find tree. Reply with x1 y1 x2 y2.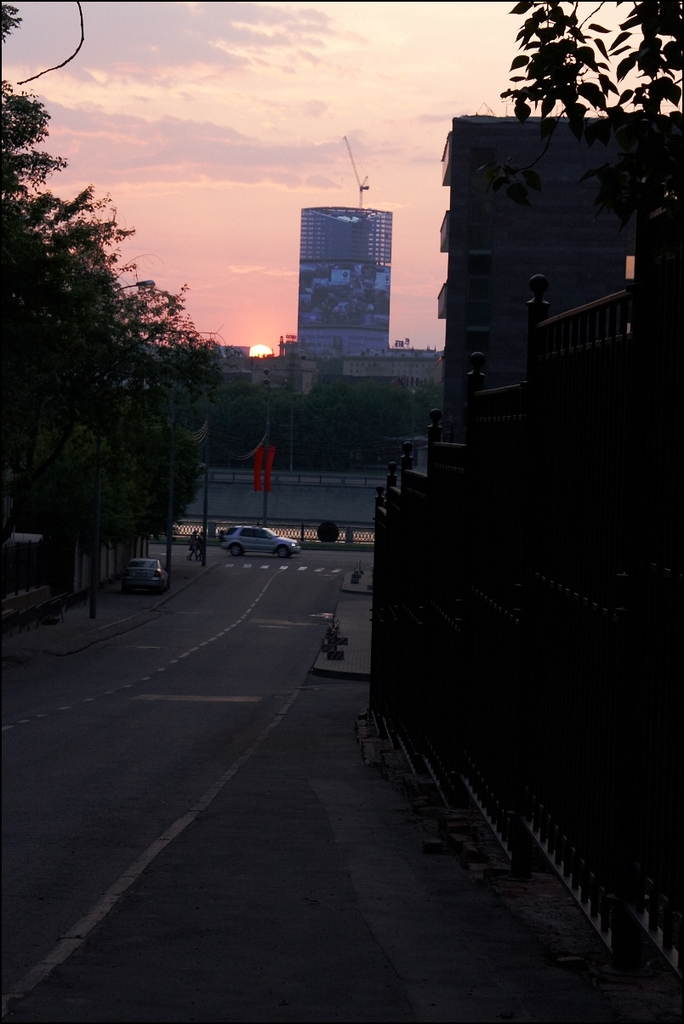
507 0 683 171.
